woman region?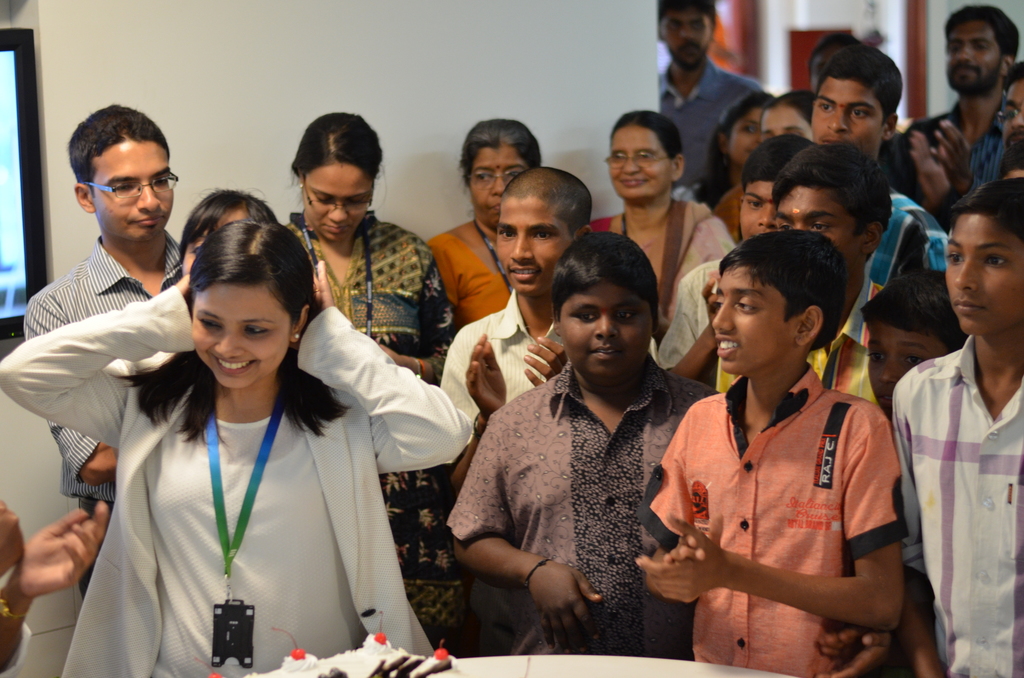
select_region(0, 222, 476, 677)
